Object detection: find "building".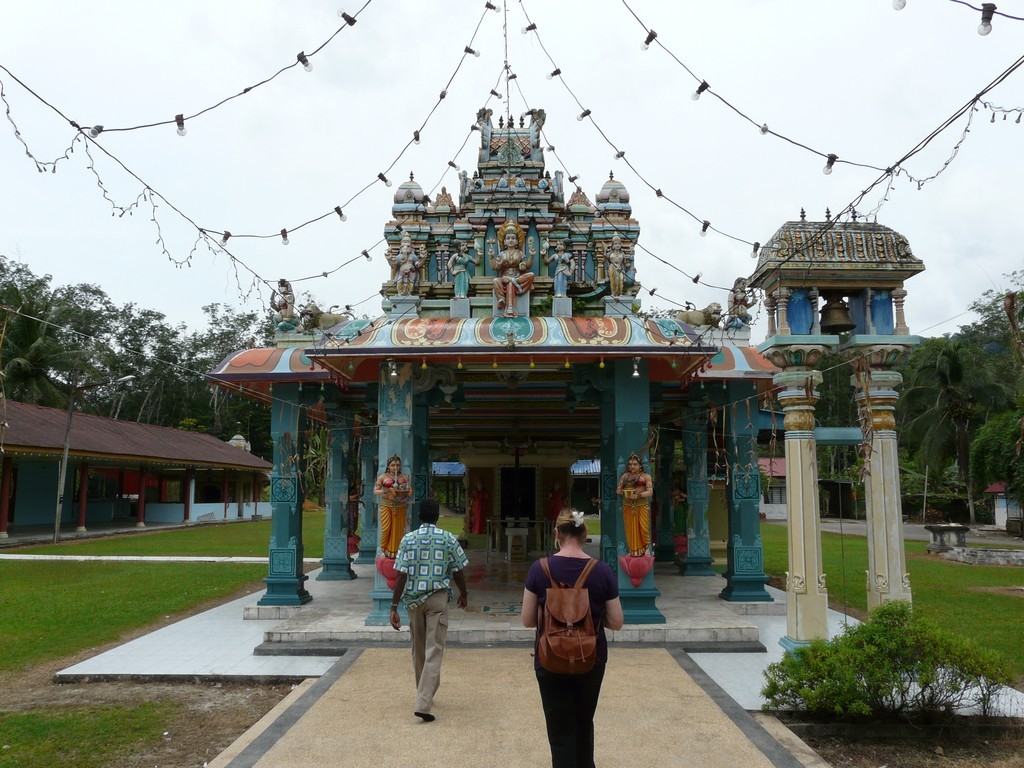
214:105:930:655.
